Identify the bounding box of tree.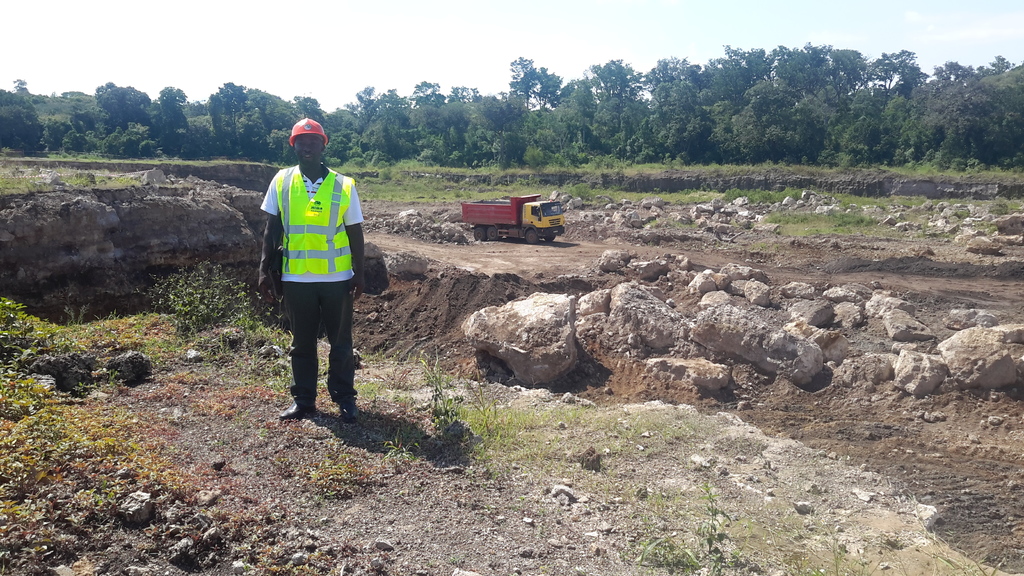
x1=492, y1=50, x2=586, y2=105.
